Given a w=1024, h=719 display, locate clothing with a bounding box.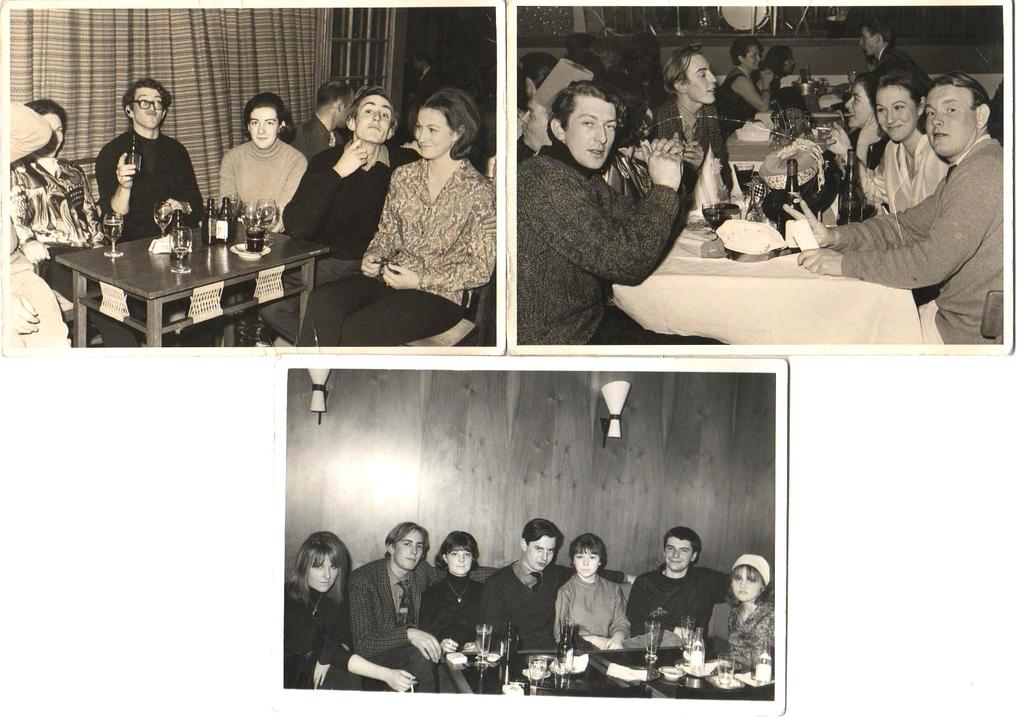
Located: (817, 79, 1004, 318).
